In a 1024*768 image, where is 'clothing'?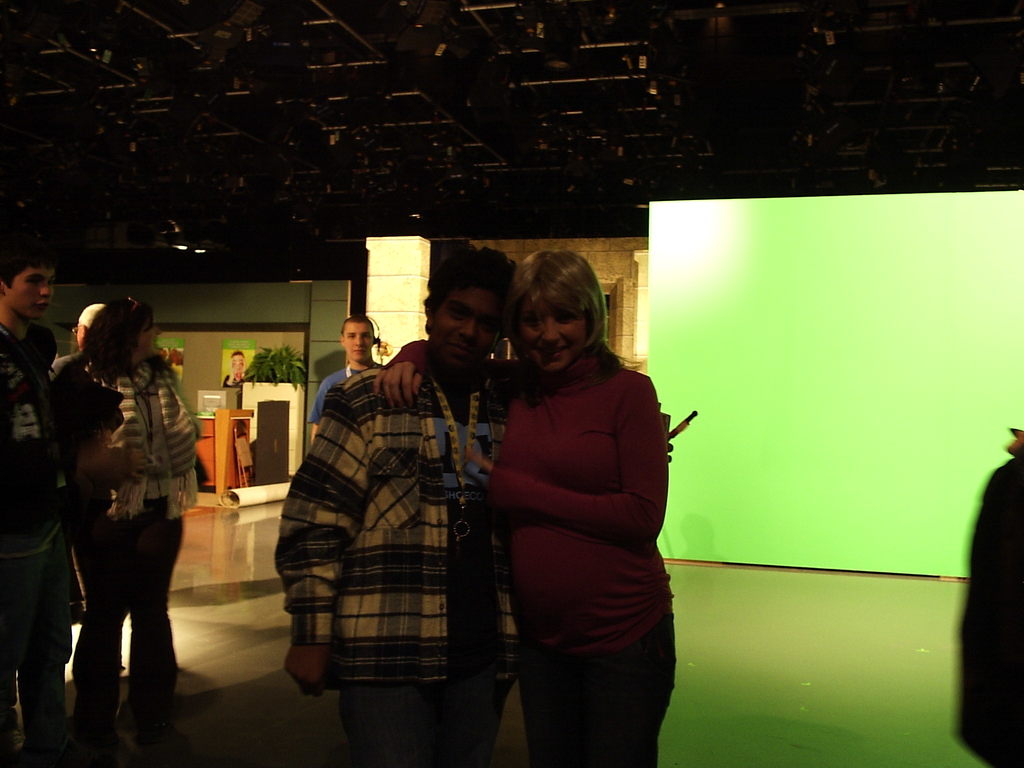
[0, 321, 61, 767].
